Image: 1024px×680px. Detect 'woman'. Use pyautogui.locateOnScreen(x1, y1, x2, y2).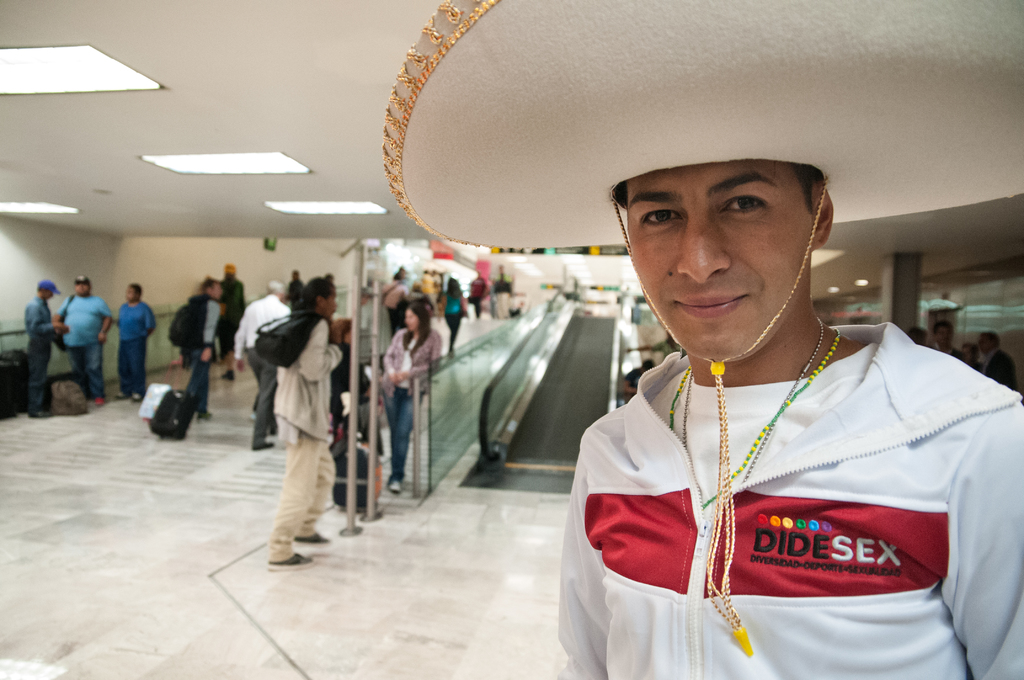
pyautogui.locateOnScreen(380, 304, 444, 495).
